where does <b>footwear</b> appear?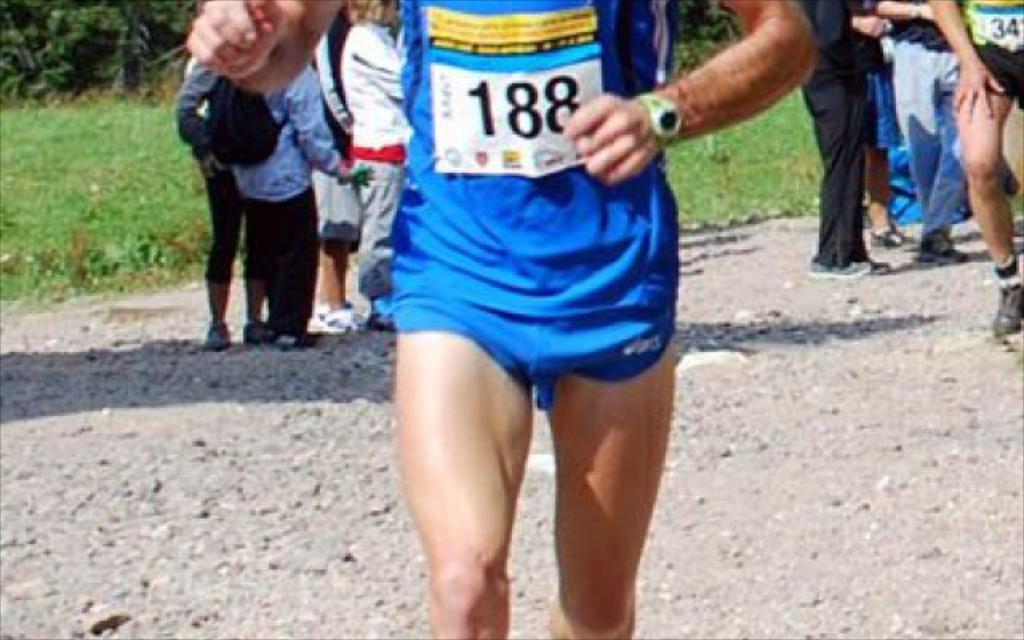
Appears at left=832, top=254, right=885, bottom=274.
